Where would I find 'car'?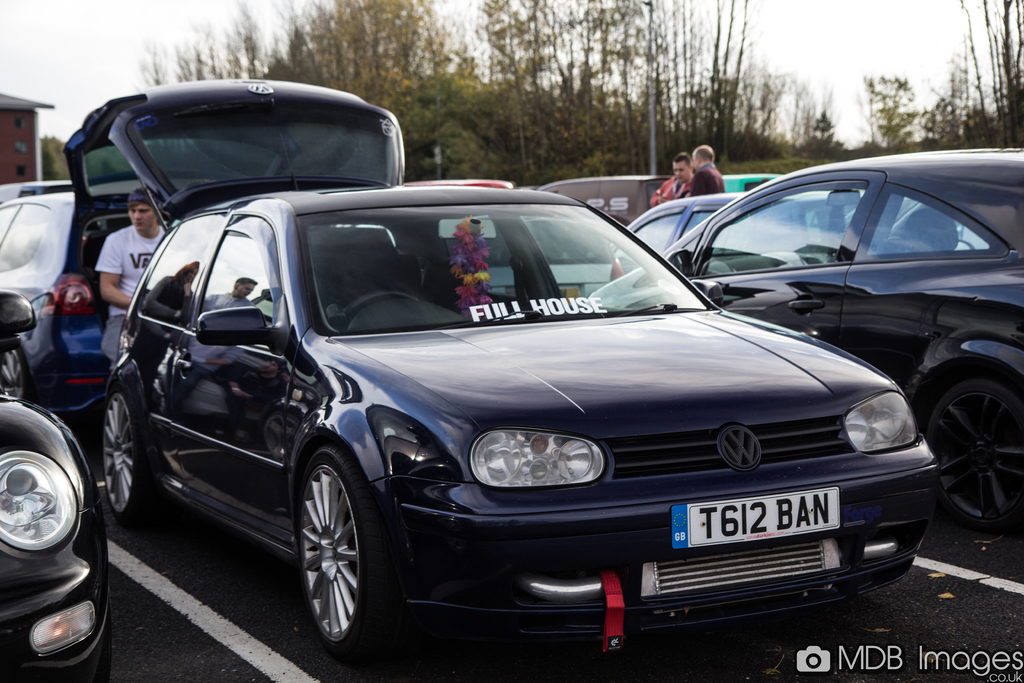
At 541/165/694/238.
